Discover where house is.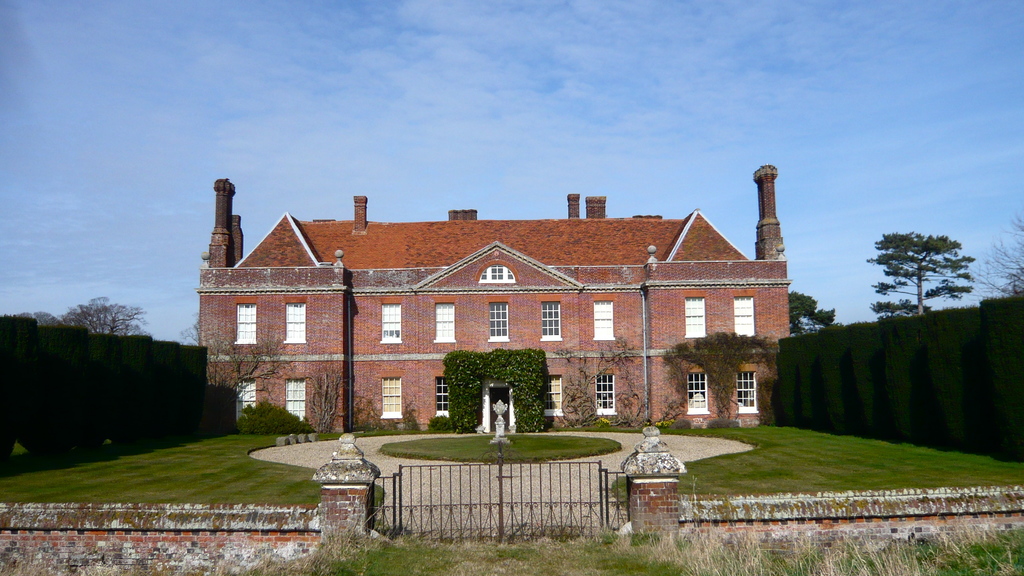
Discovered at 186/218/348/433.
